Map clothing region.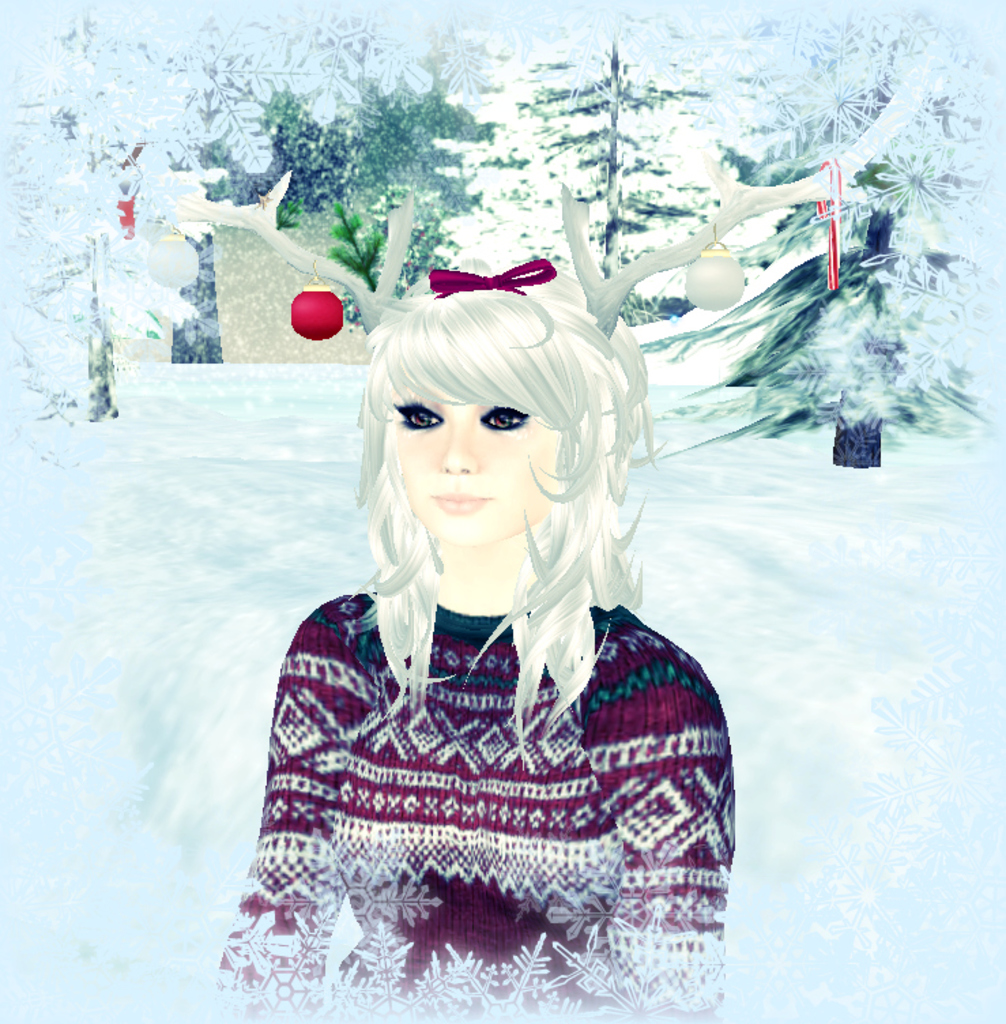
Mapped to 210,596,739,1023.
